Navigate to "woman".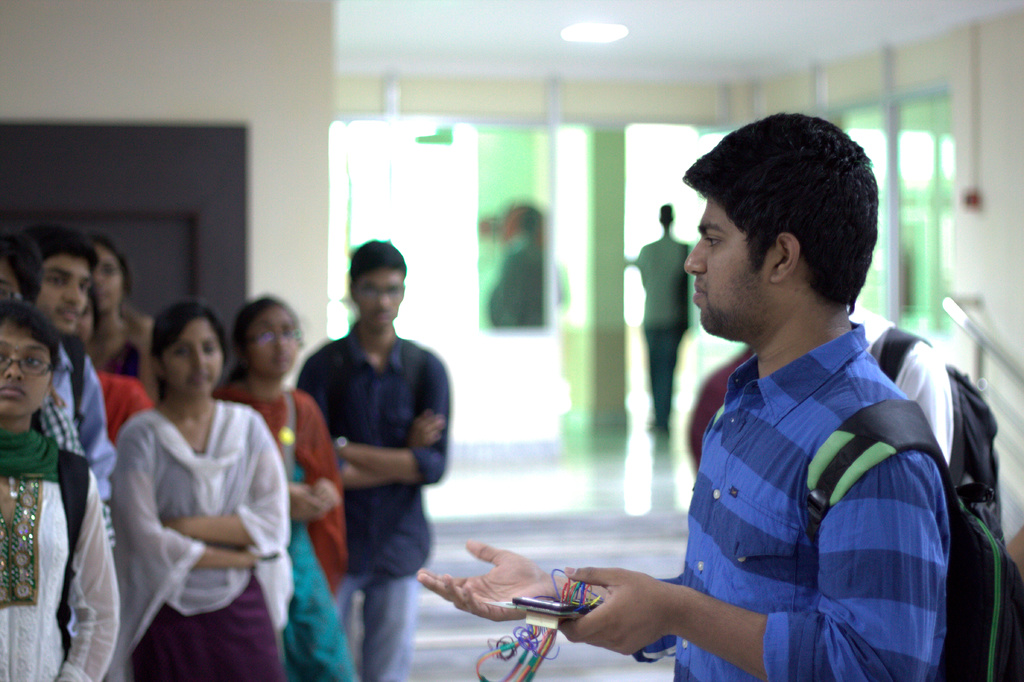
Navigation target: x1=219 y1=292 x2=353 y2=681.
